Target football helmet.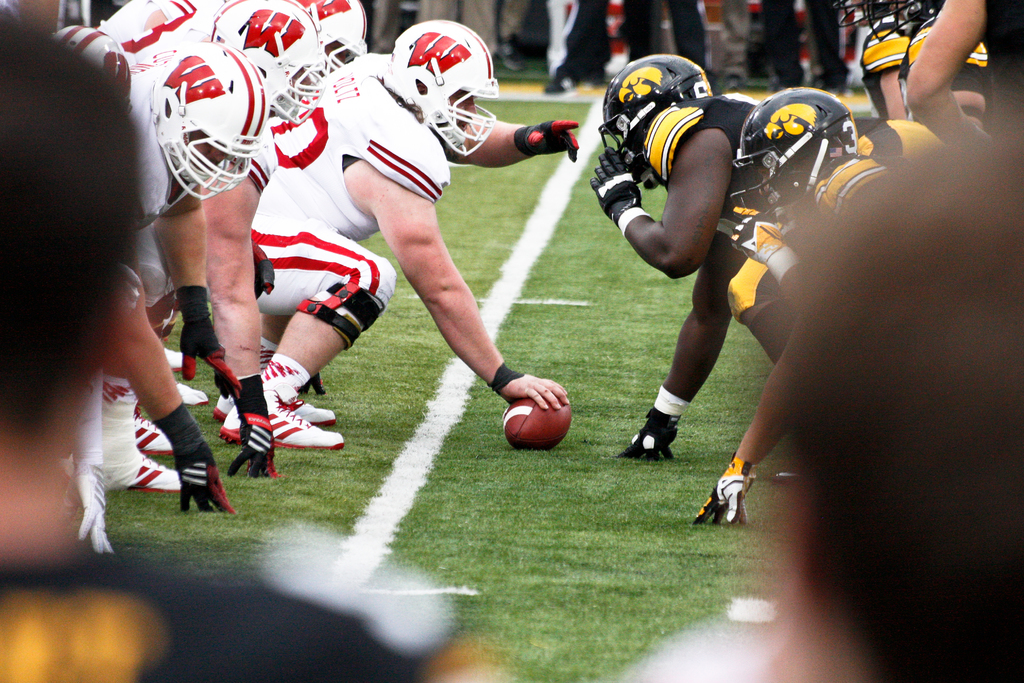
Target region: x1=386 y1=21 x2=500 y2=159.
